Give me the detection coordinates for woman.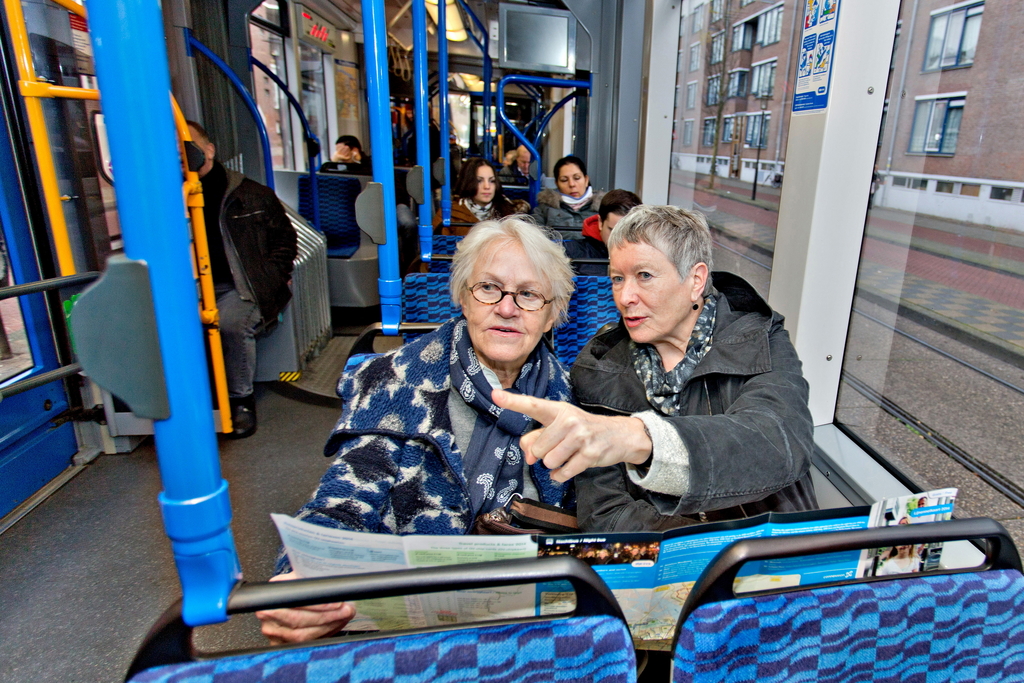
Rect(484, 205, 824, 538).
